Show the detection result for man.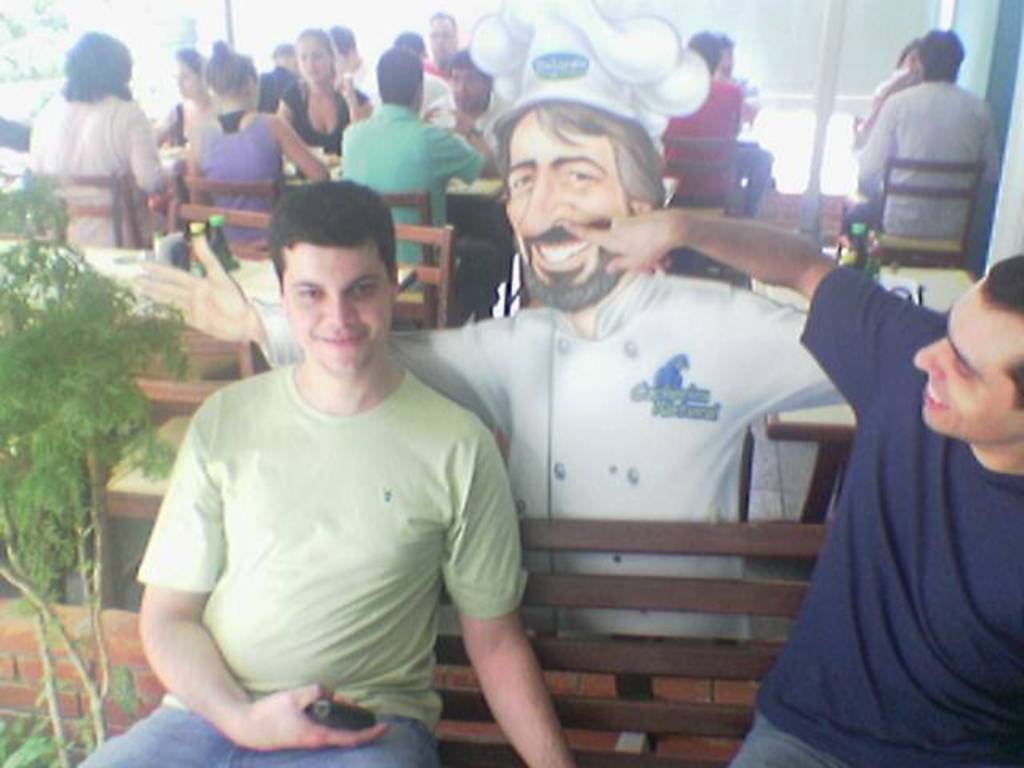
box(128, 0, 851, 646).
